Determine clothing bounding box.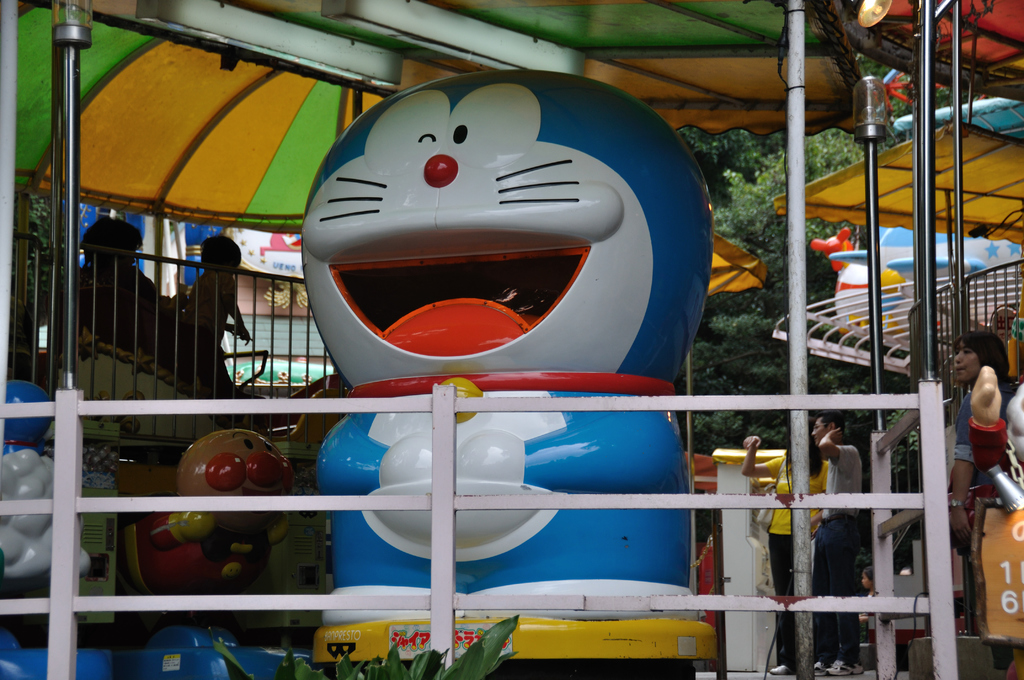
Determined: l=767, t=453, r=831, b=654.
